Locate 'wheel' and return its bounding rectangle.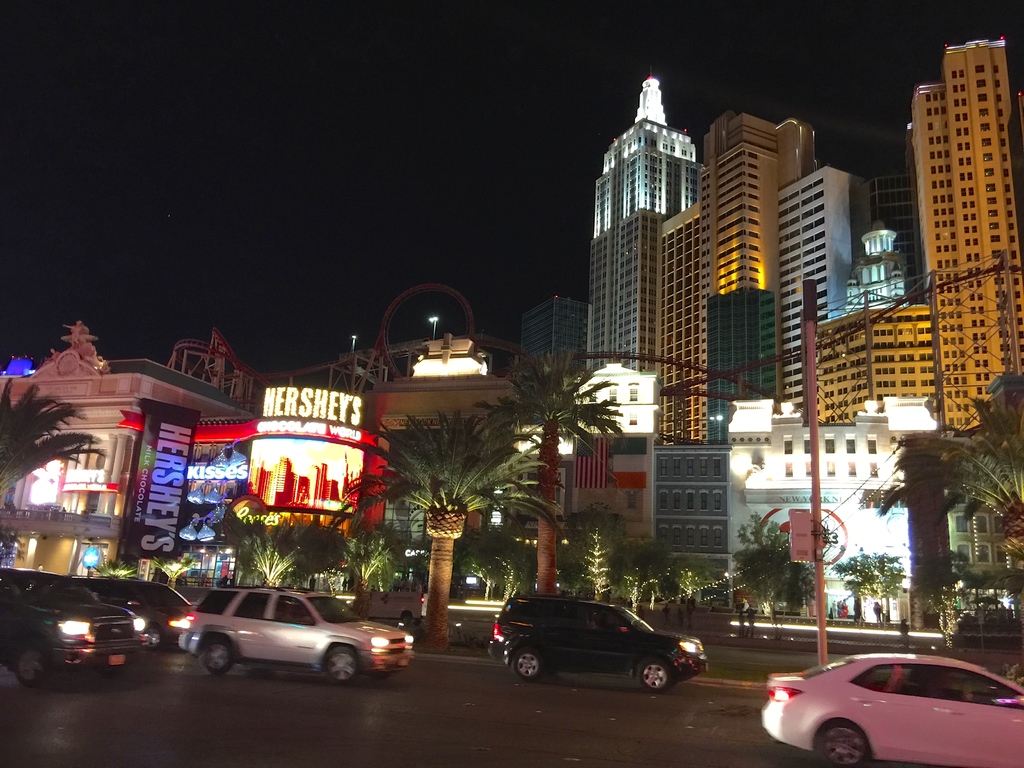
{"x1": 512, "y1": 646, "x2": 543, "y2": 680}.
